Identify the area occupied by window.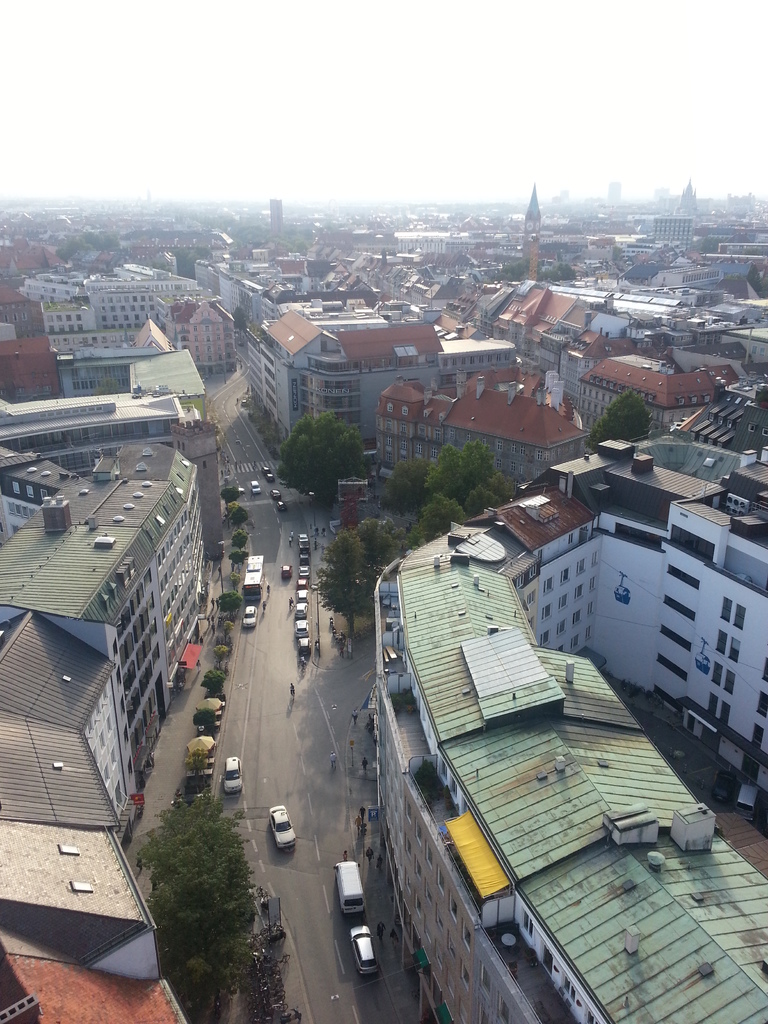
Area: detection(527, 589, 536, 604).
